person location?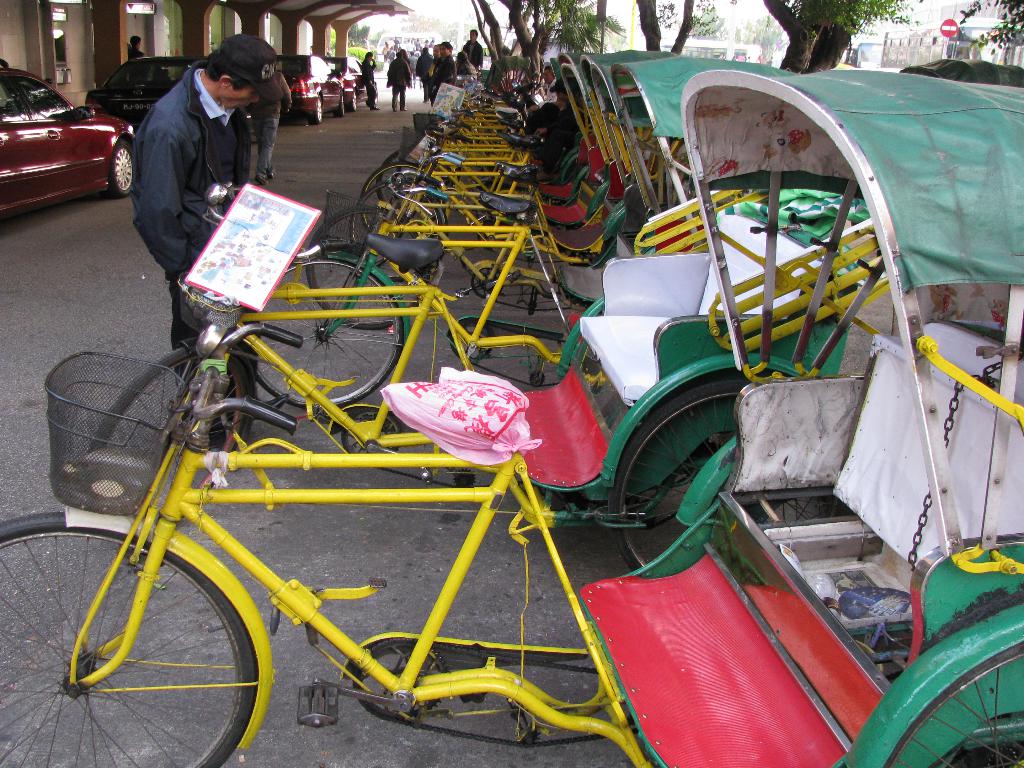
l=126, t=30, r=285, b=438
